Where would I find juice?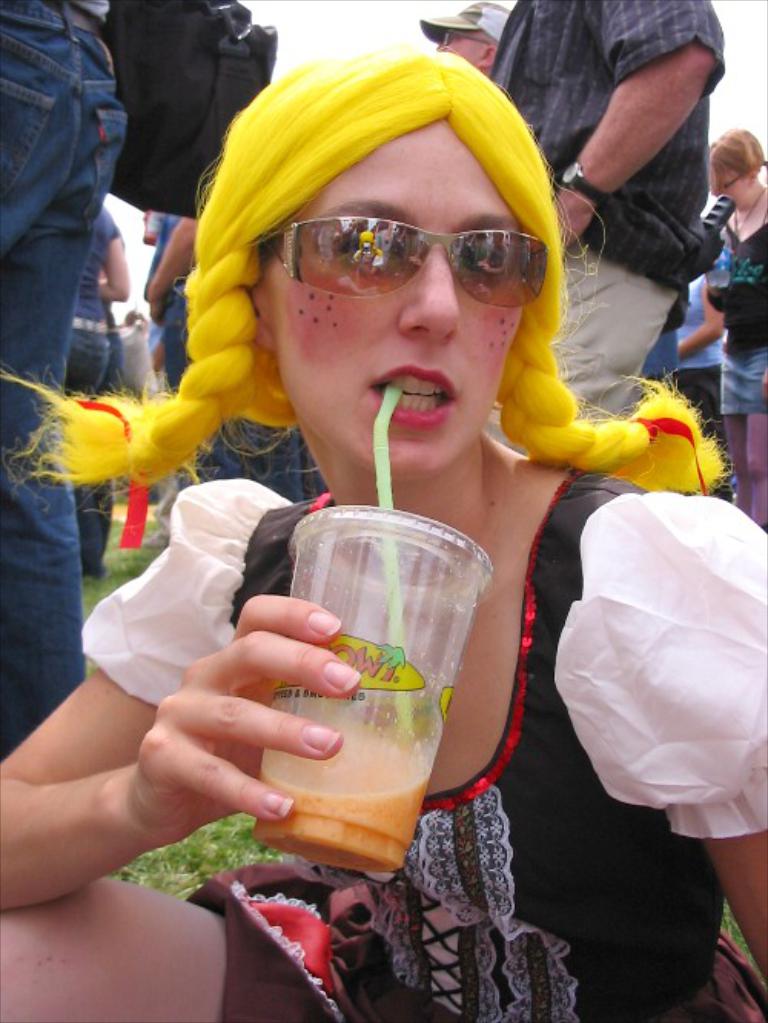
At [left=243, top=544, right=505, bottom=859].
